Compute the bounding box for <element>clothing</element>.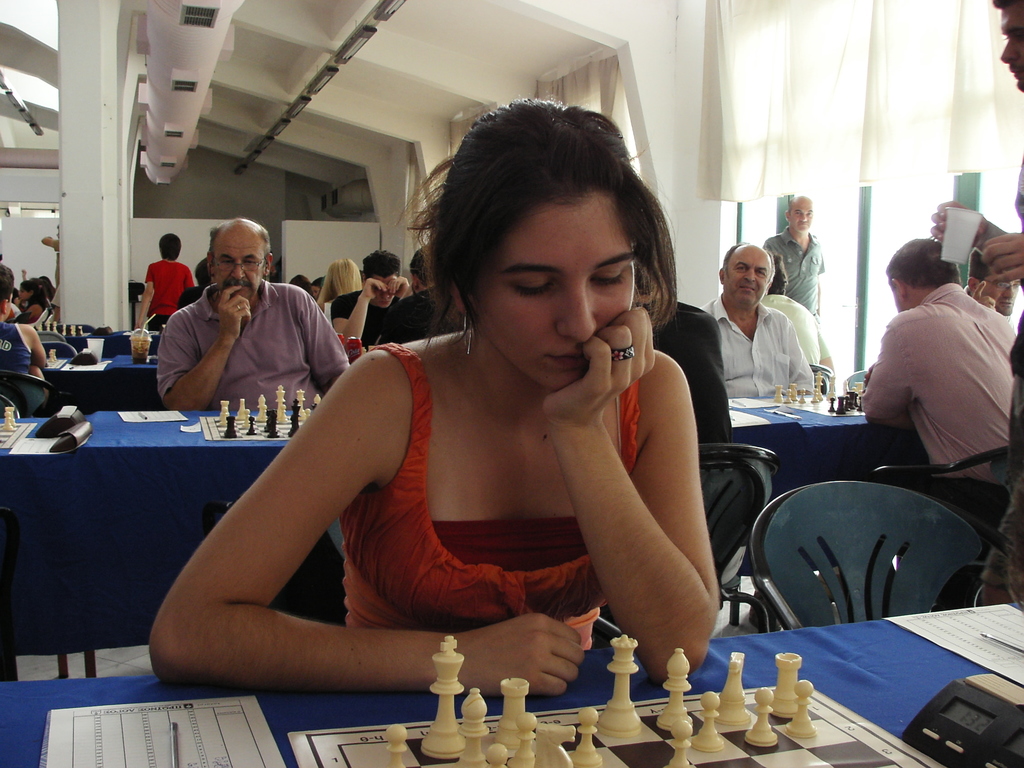
378:285:468:348.
